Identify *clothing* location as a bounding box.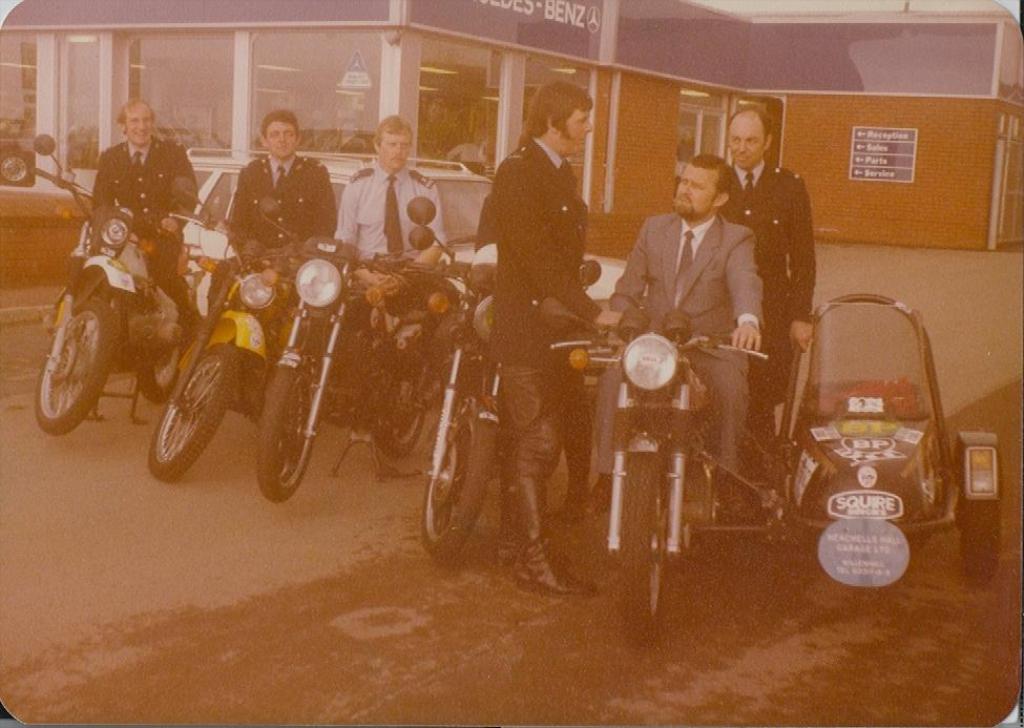
box(225, 147, 330, 271).
